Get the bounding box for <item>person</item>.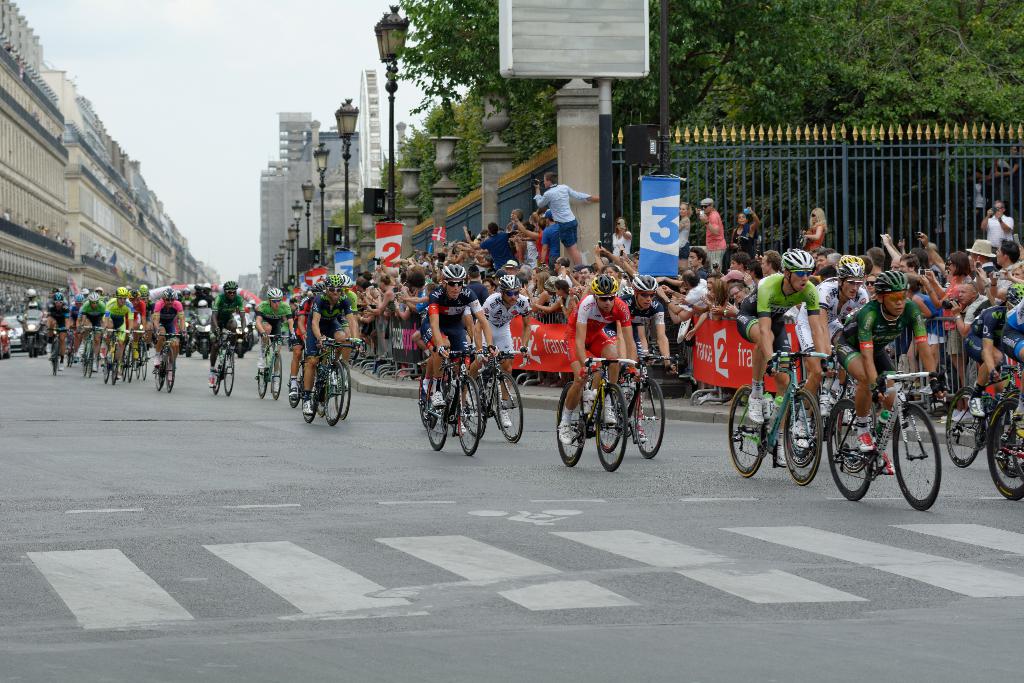
x1=528, y1=273, x2=556, y2=386.
